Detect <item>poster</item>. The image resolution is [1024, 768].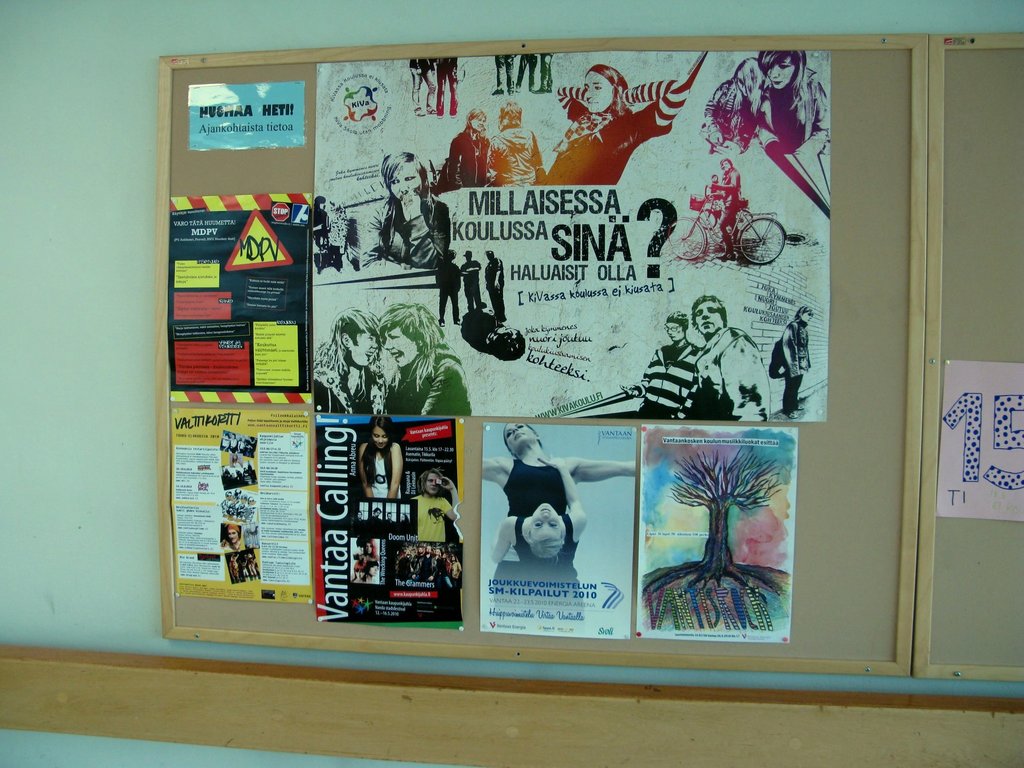
{"x1": 188, "y1": 82, "x2": 307, "y2": 147}.
